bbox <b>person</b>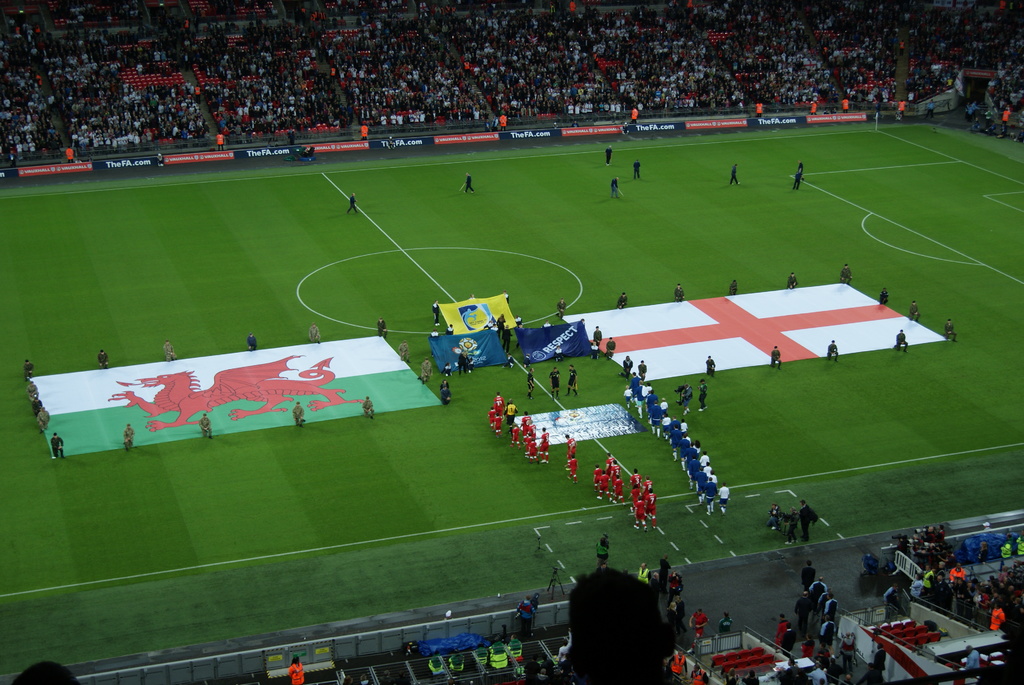
[left=796, top=161, right=806, bottom=187]
